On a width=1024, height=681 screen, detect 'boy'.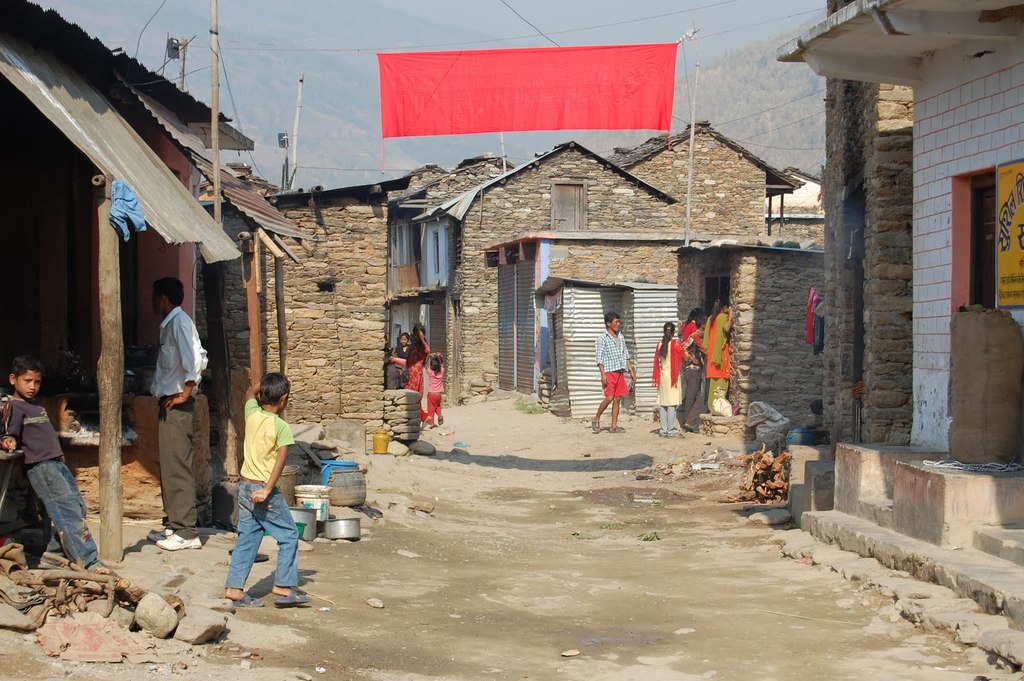
bbox=(1, 355, 111, 590).
